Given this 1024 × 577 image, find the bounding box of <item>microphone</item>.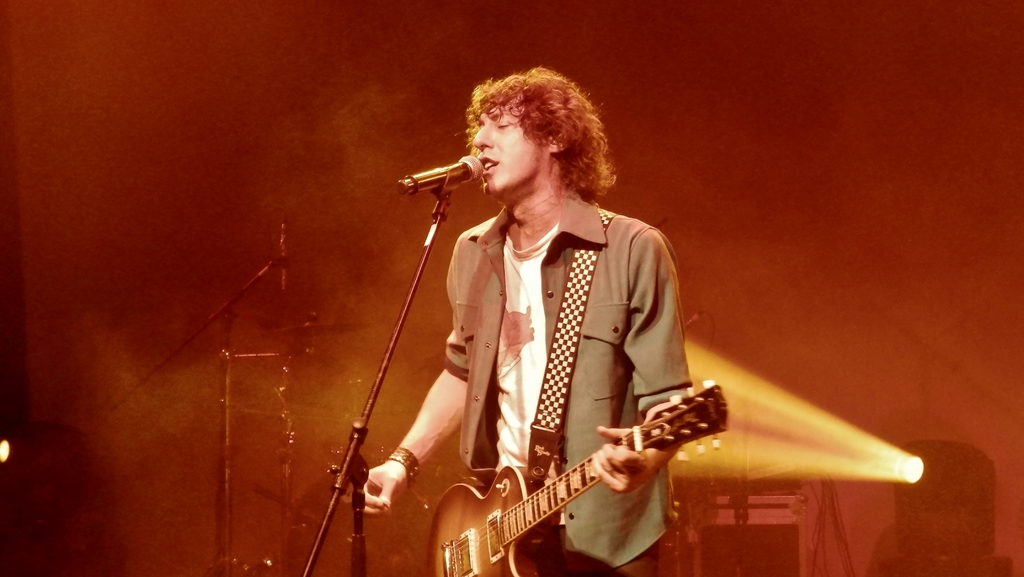
locate(274, 225, 288, 289).
